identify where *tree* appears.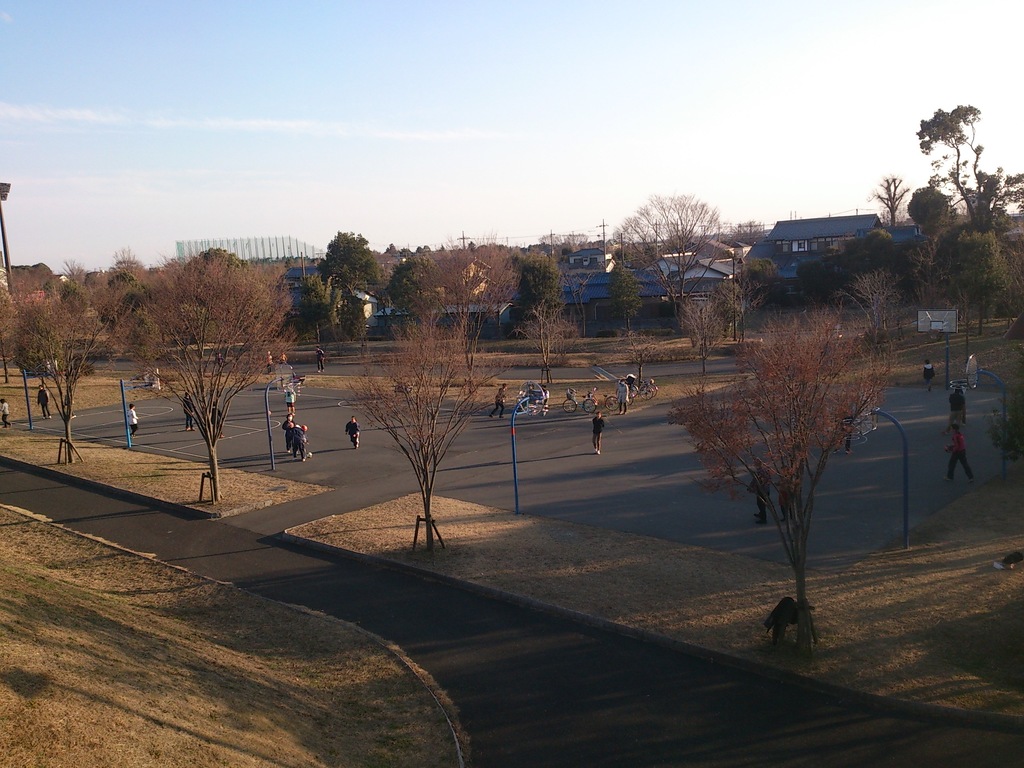
Appears at region(408, 230, 517, 360).
